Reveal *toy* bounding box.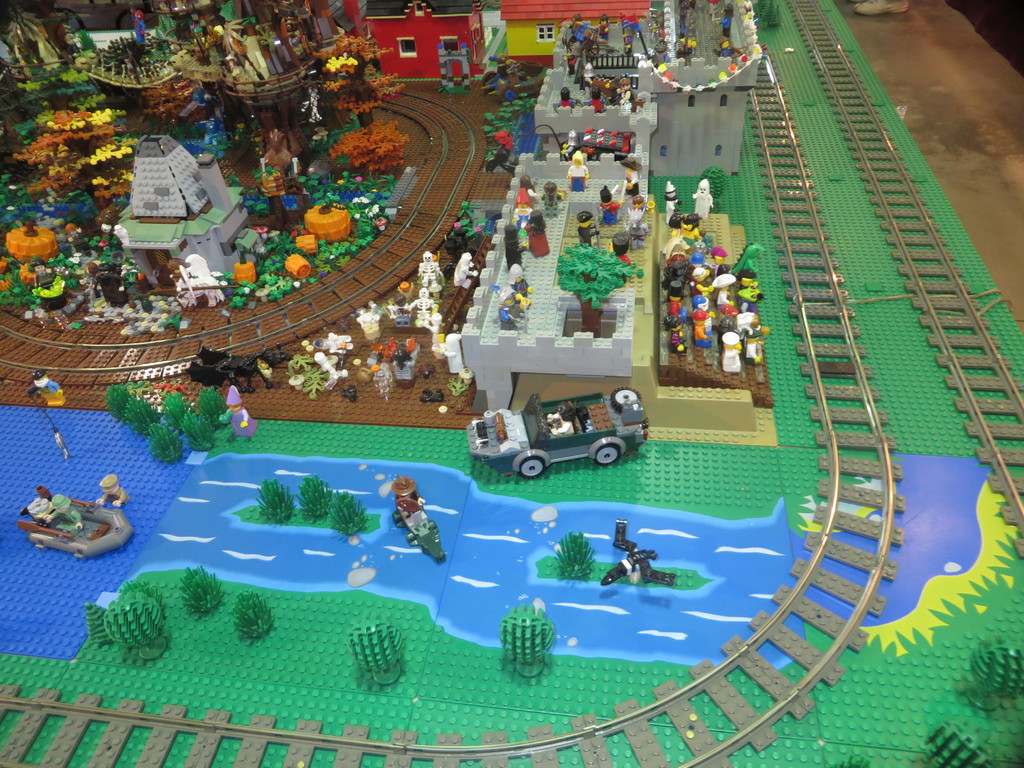
Revealed: select_region(497, 0, 650, 71).
